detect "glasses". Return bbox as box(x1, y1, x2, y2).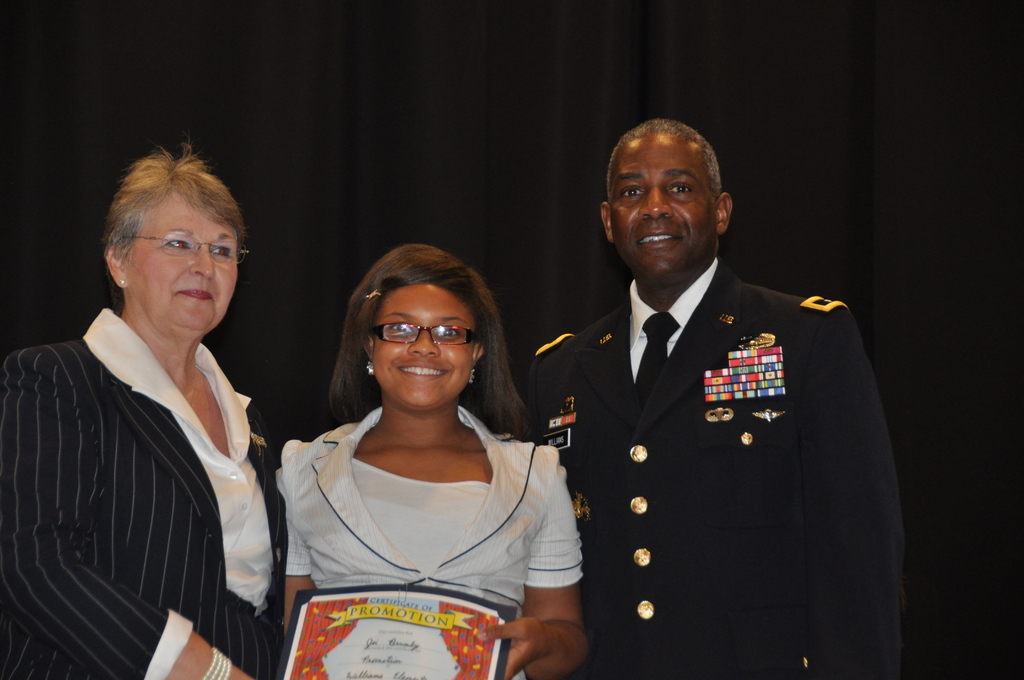
box(366, 320, 481, 350).
